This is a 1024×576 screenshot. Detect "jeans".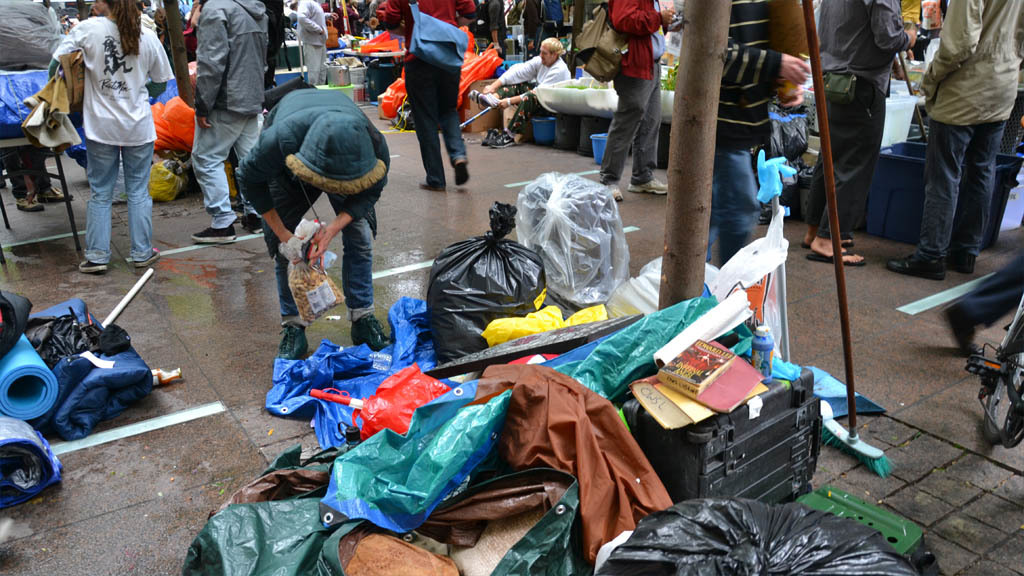
BBox(913, 93, 1014, 269).
